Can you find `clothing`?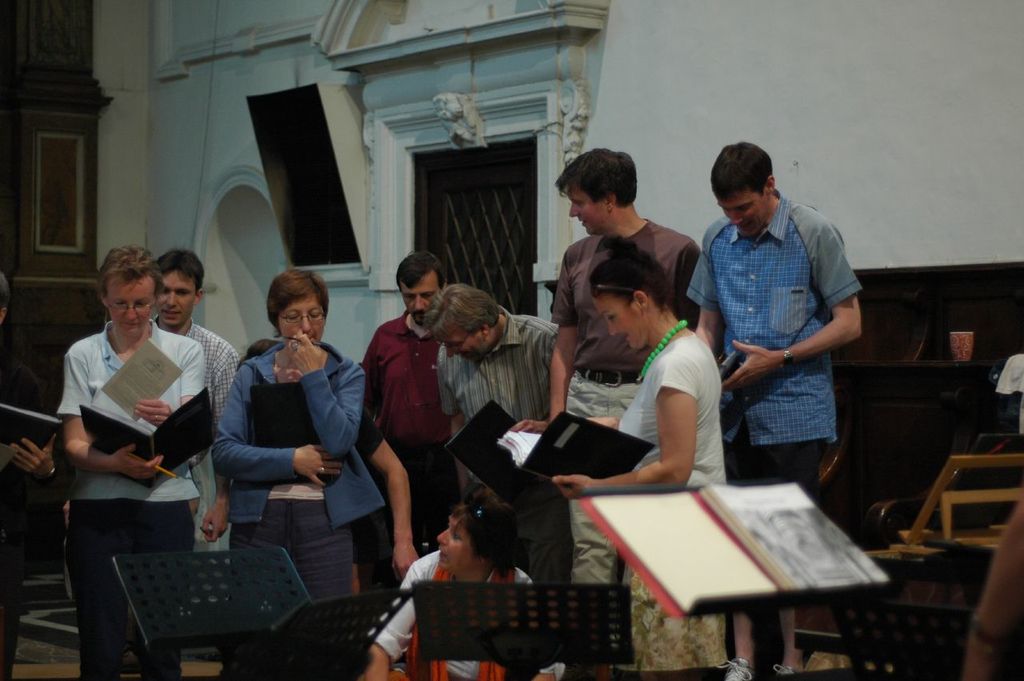
Yes, bounding box: 352,314,454,546.
